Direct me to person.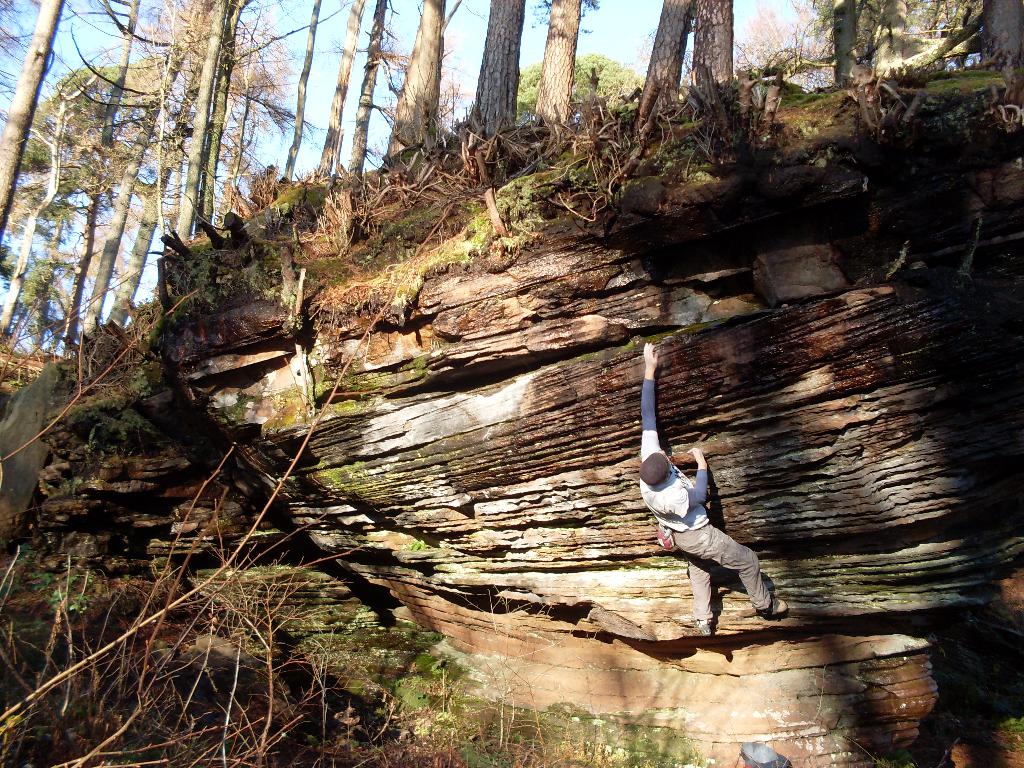
Direction: box(639, 375, 764, 642).
